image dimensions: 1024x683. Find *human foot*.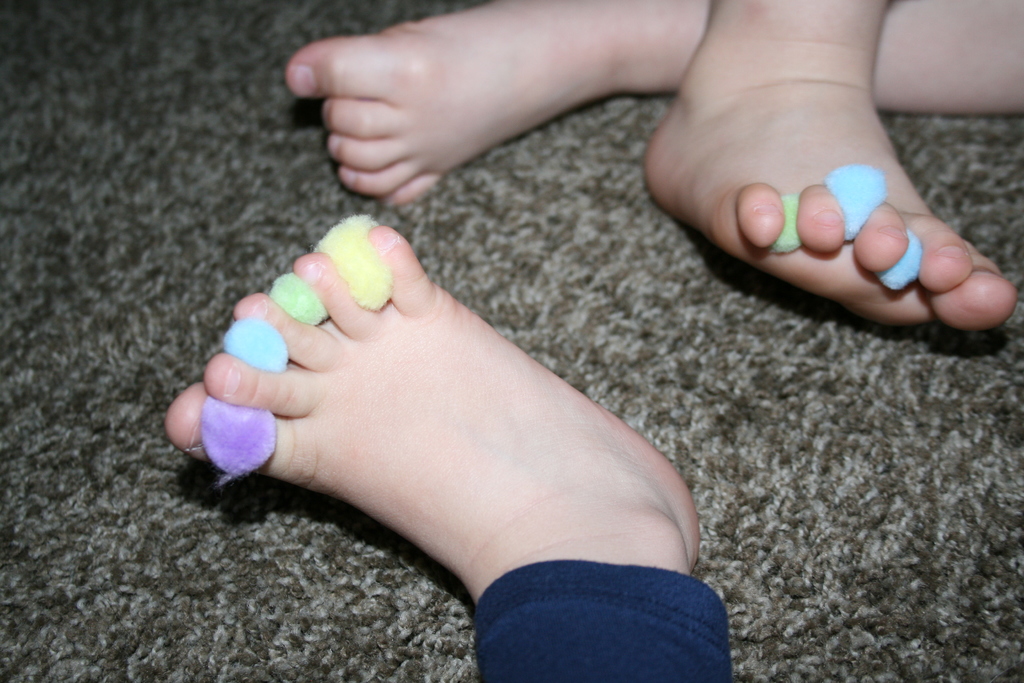
285:1:708:205.
